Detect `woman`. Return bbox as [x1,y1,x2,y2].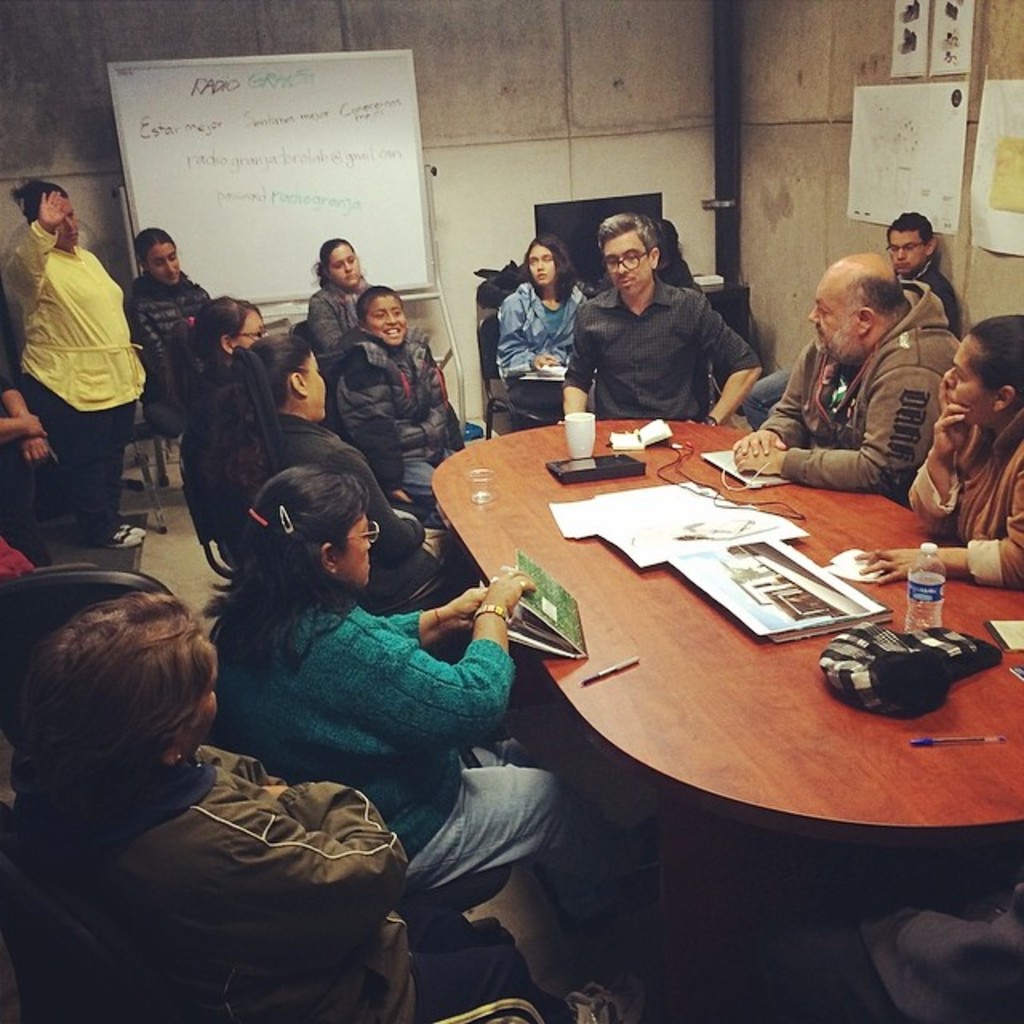
[226,336,477,608].
